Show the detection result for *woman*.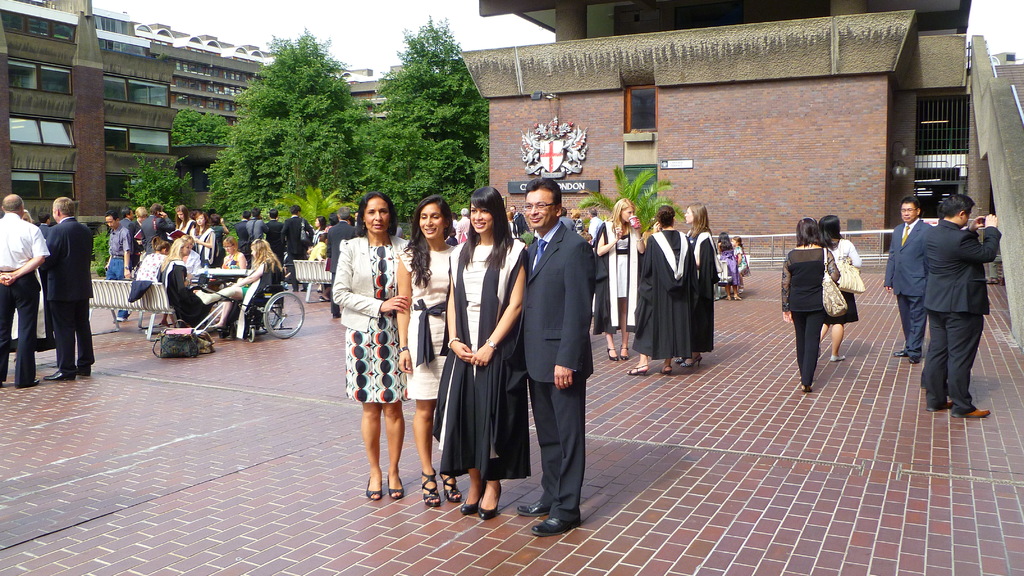
<bbox>436, 183, 531, 520</bbox>.
